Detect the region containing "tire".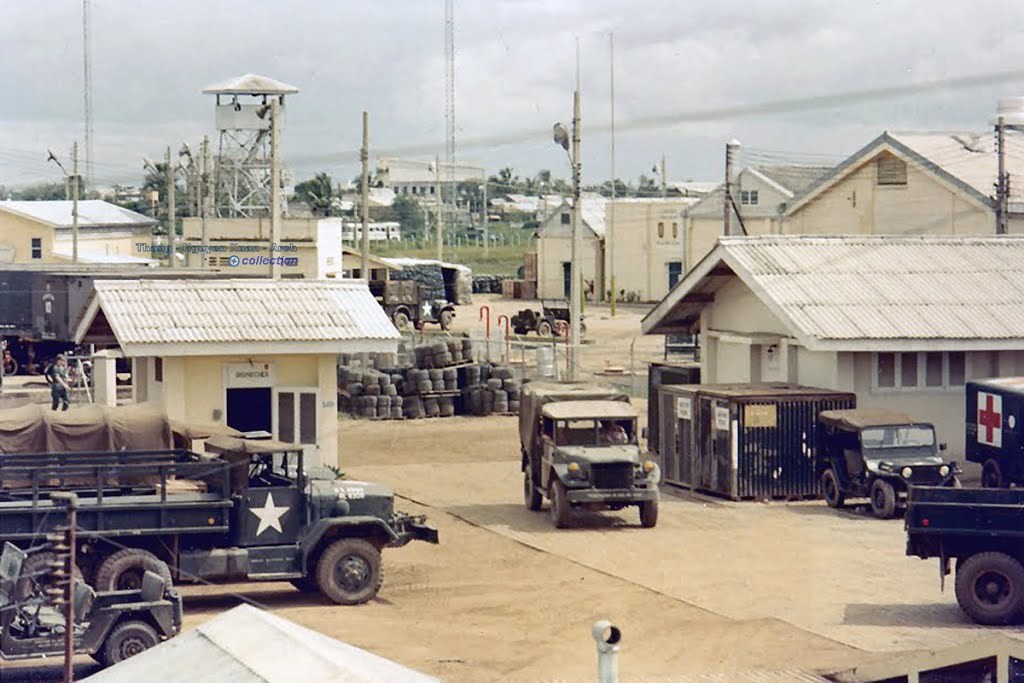
pyautogui.locateOnScreen(559, 320, 569, 344).
